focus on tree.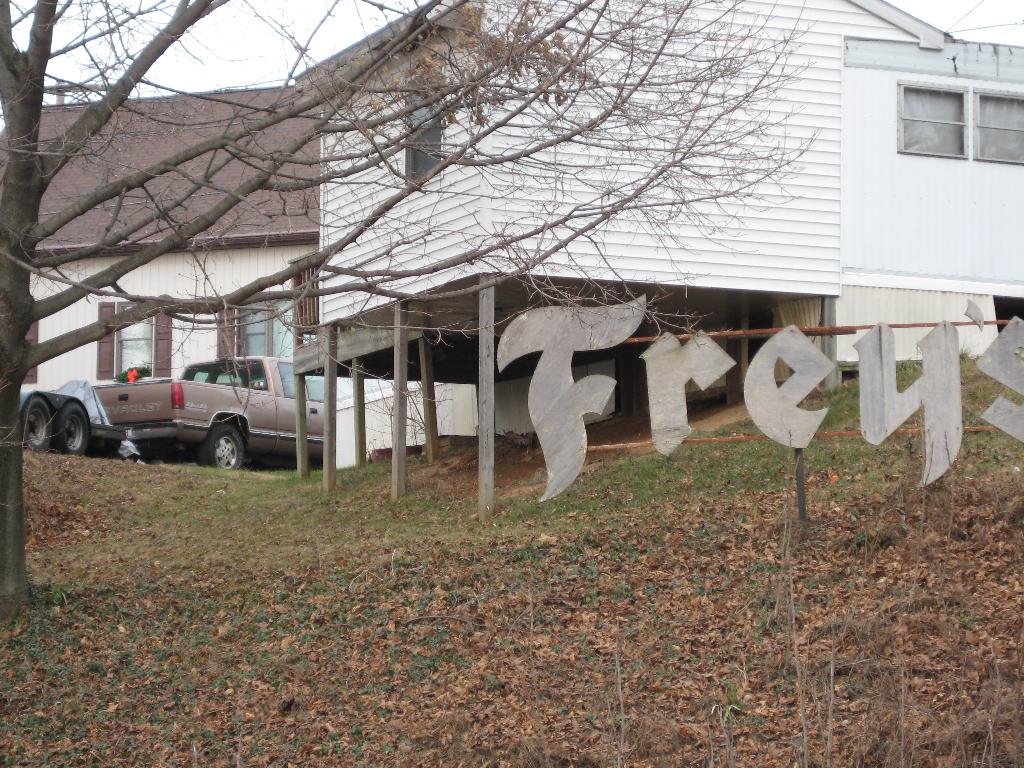
Focused at box(0, 0, 817, 619).
